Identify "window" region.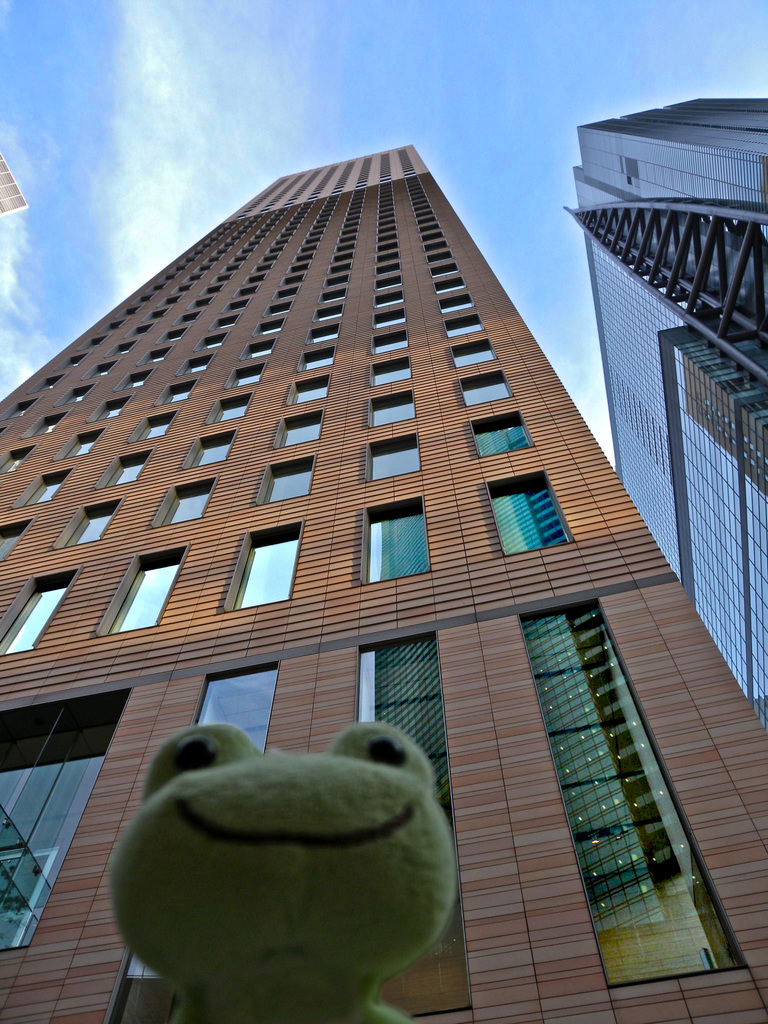
Region: region(212, 394, 252, 420).
